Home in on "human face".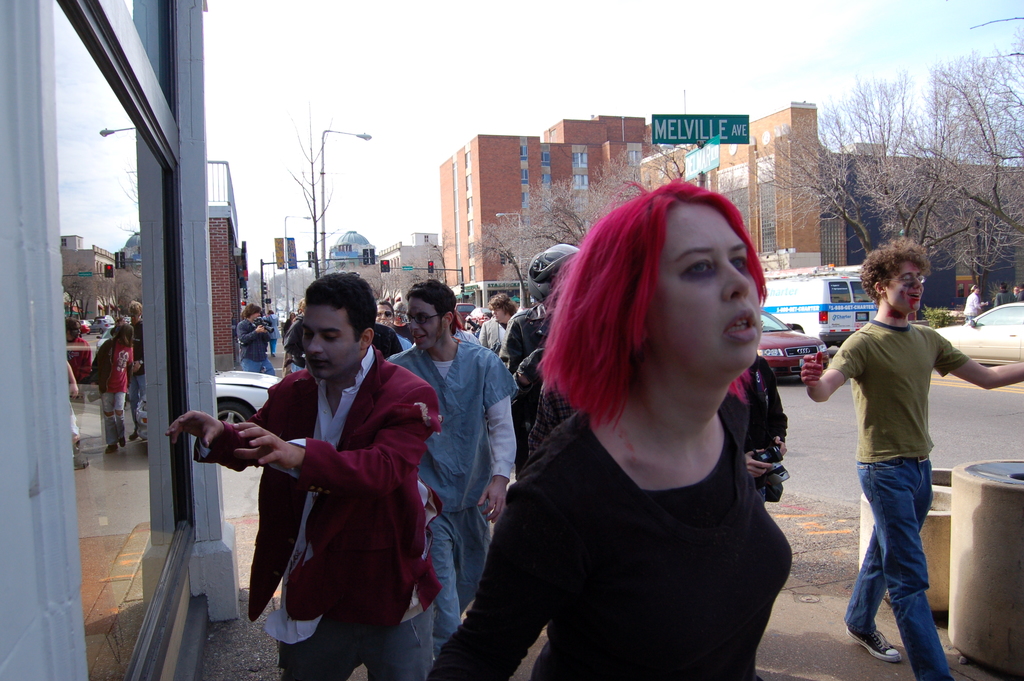
Homed in at region(407, 298, 444, 350).
